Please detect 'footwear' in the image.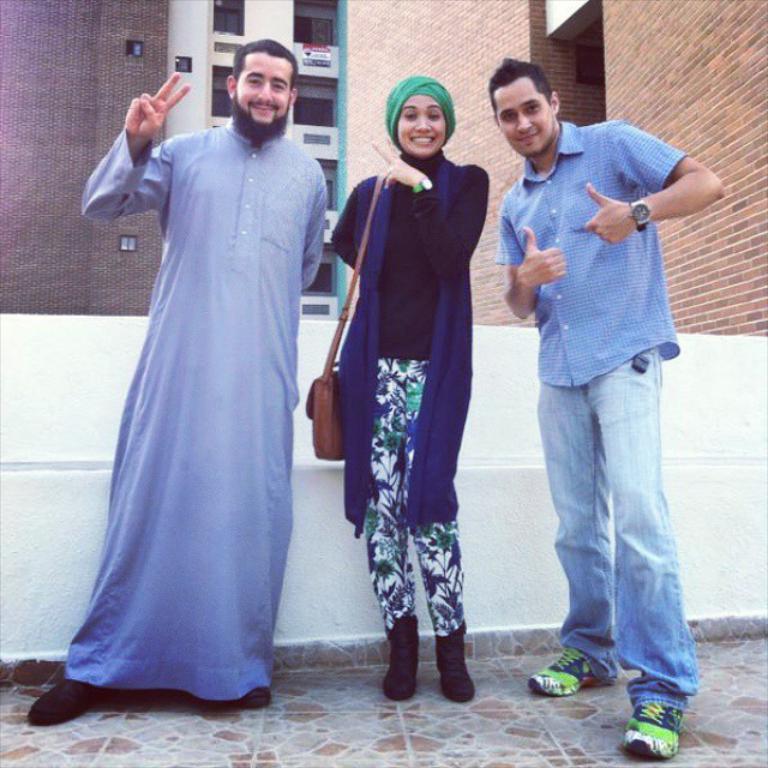
BBox(436, 617, 482, 696).
